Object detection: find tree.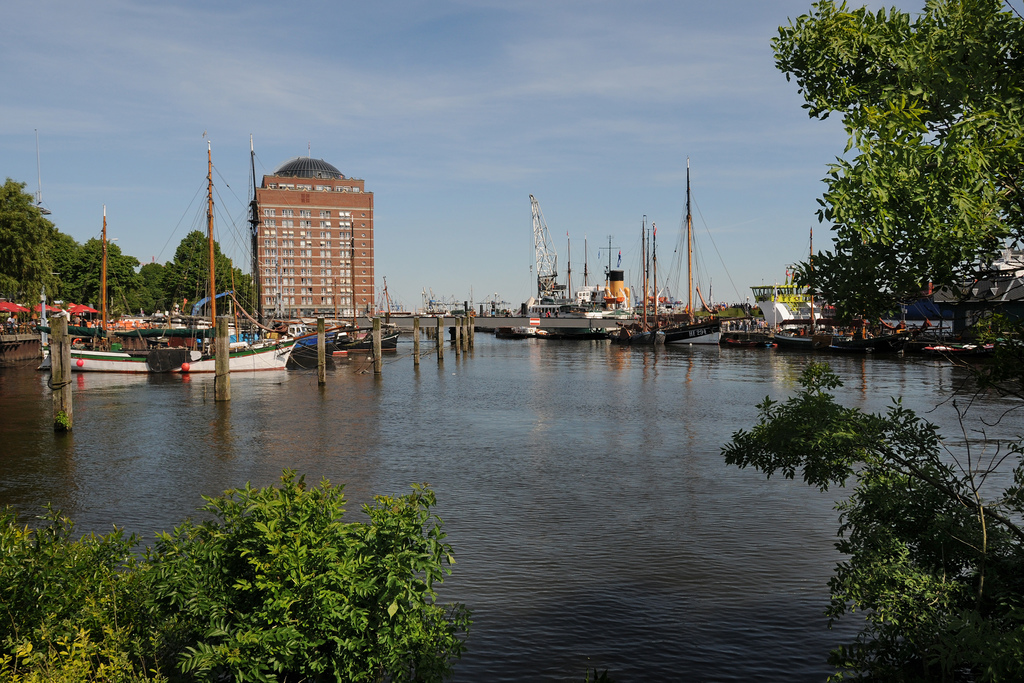
BBox(170, 229, 239, 324).
